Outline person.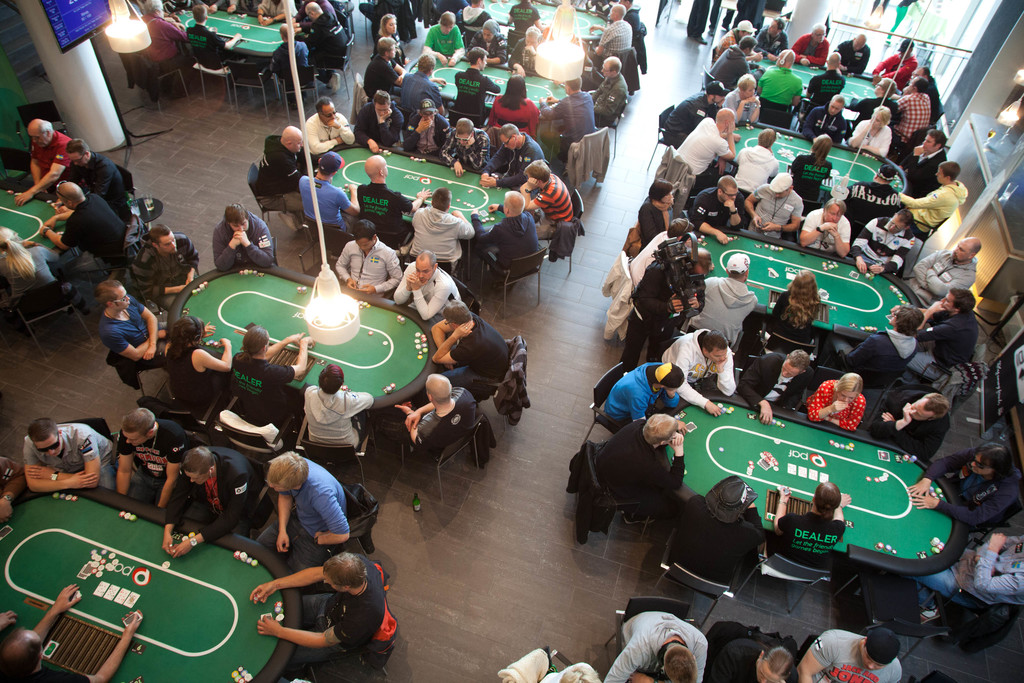
Outline: locate(916, 441, 1022, 547).
